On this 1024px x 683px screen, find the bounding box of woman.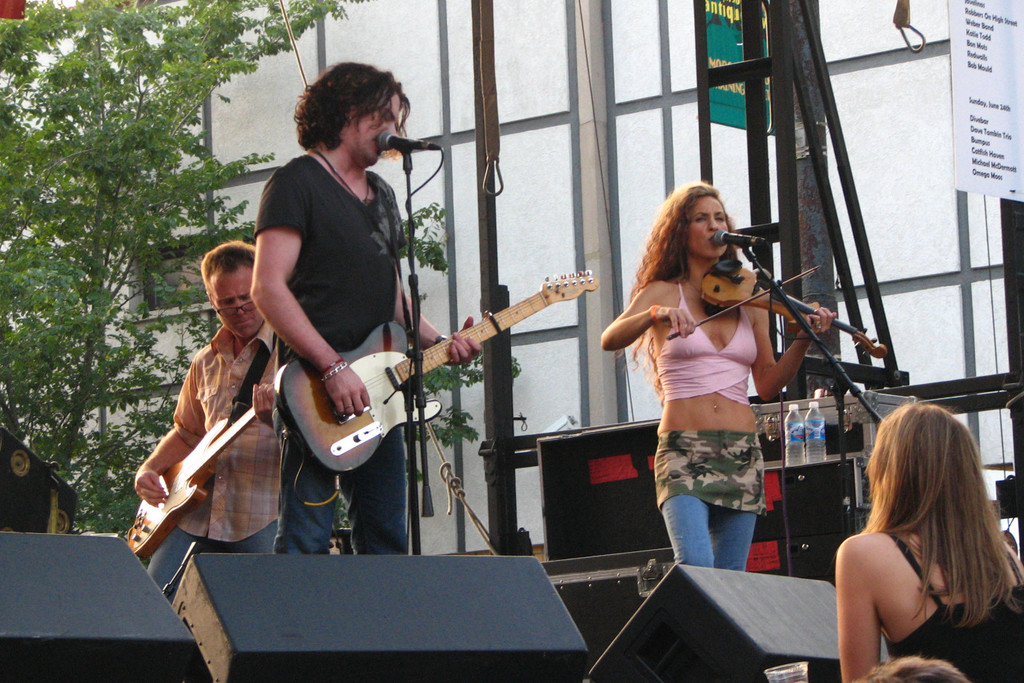
Bounding box: [596,177,836,572].
